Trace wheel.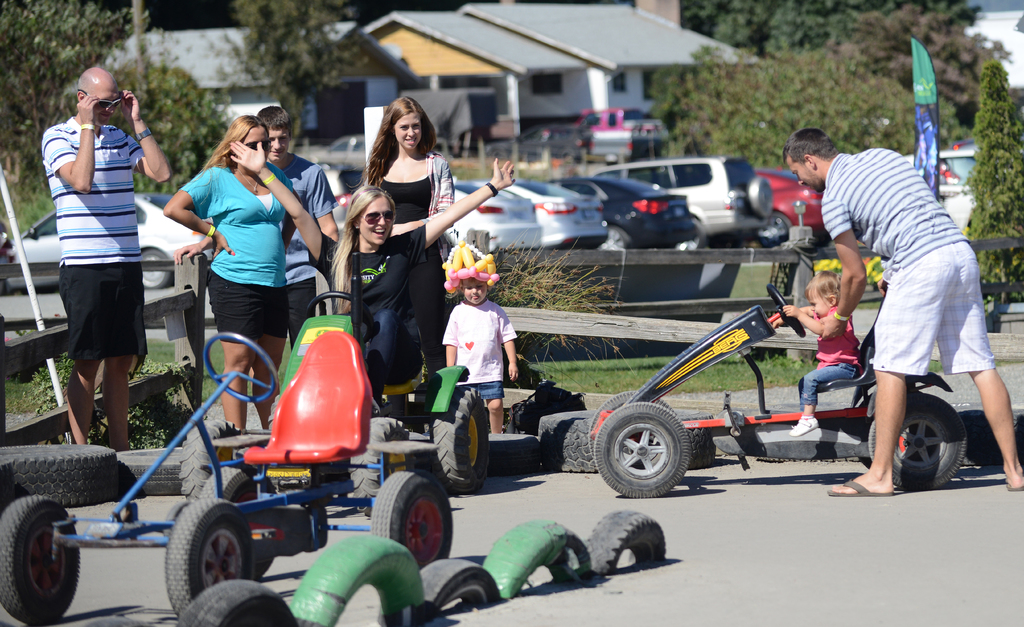
Traced to x1=754, y1=213, x2=791, y2=246.
